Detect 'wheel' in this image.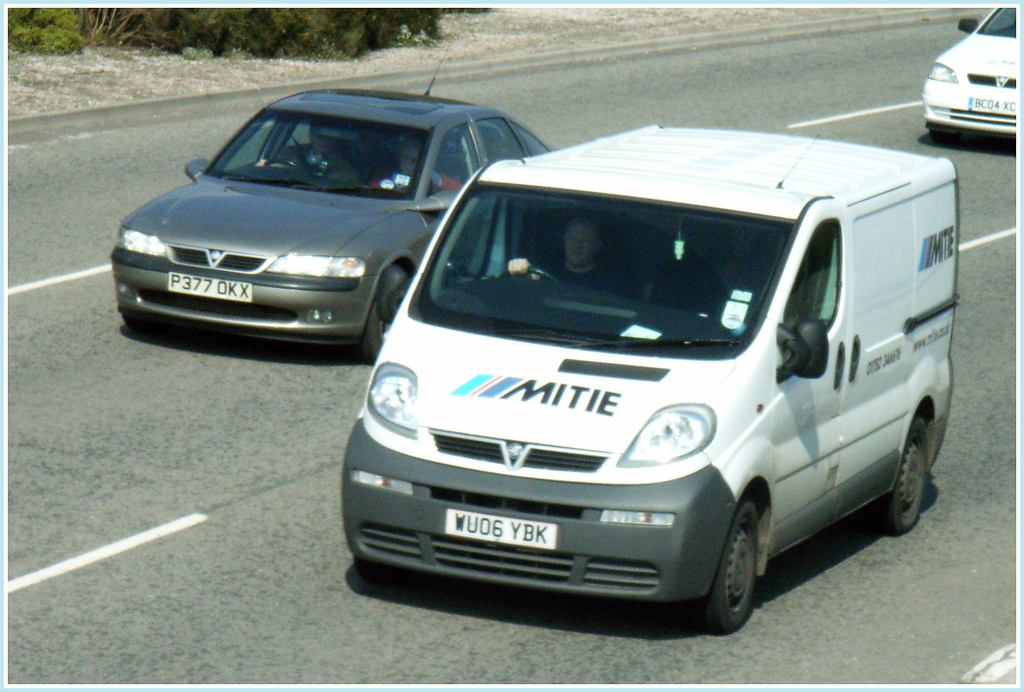
Detection: <bbox>927, 127, 959, 150</bbox>.
